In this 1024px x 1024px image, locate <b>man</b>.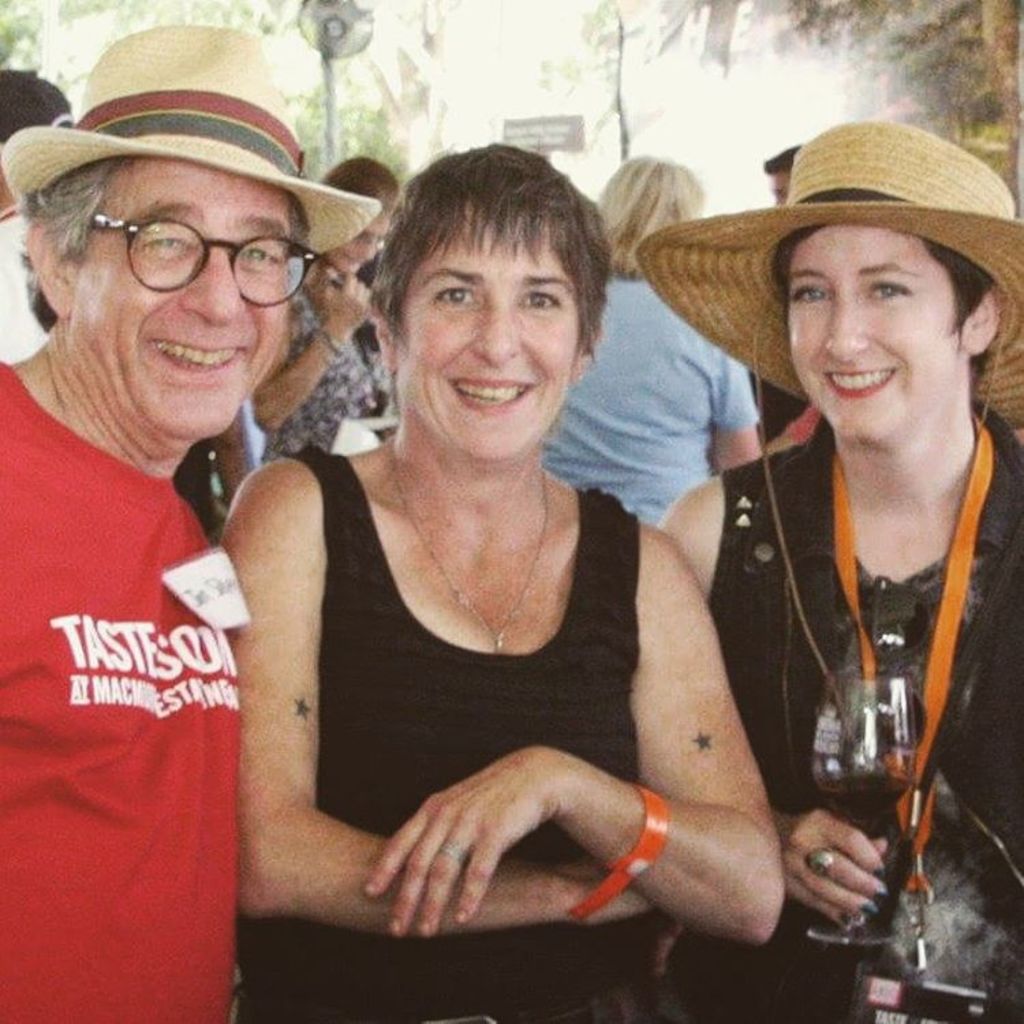
Bounding box: [left=0, top=156, right=314, bottom=1023].
